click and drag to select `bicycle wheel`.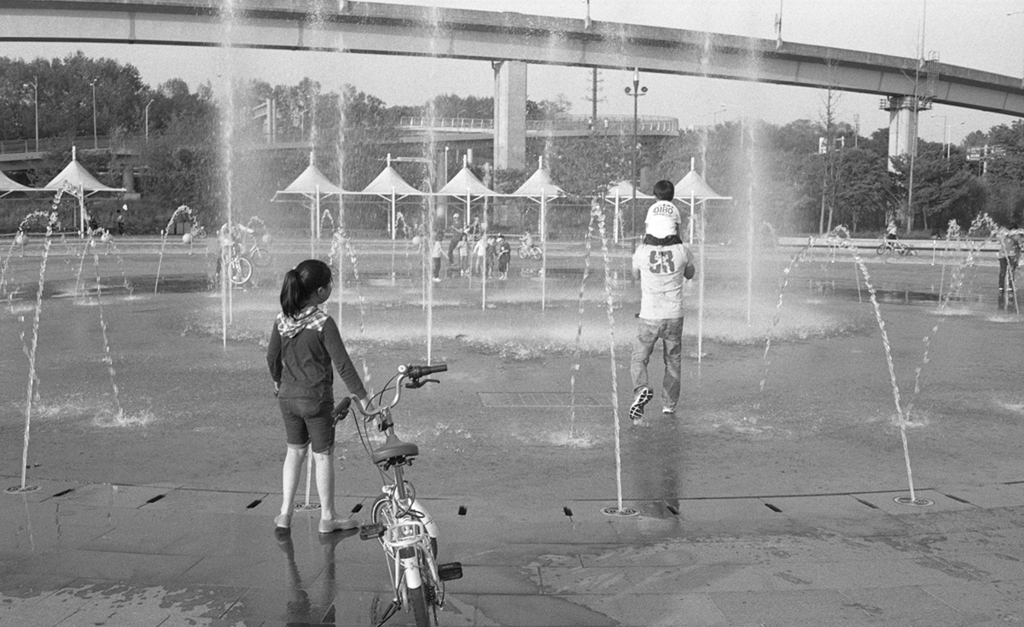
Selection: <box>400,531,429,626</box>.
